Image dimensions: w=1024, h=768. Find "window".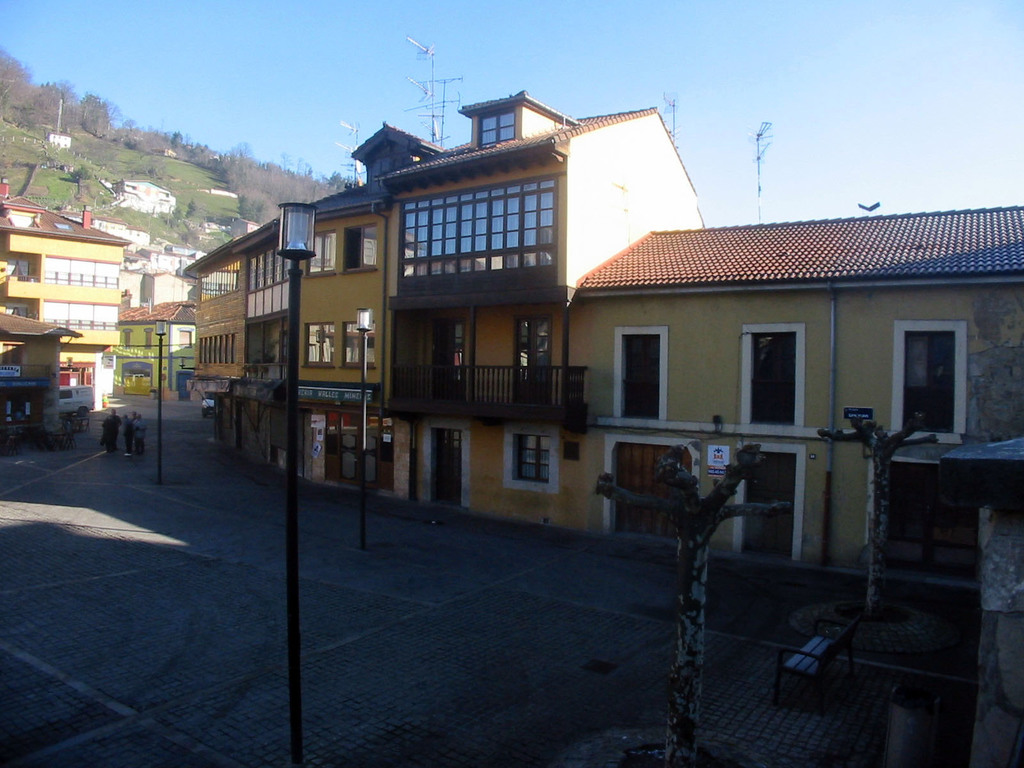
<bbox>301, 321, 333, 367</bbox>.
